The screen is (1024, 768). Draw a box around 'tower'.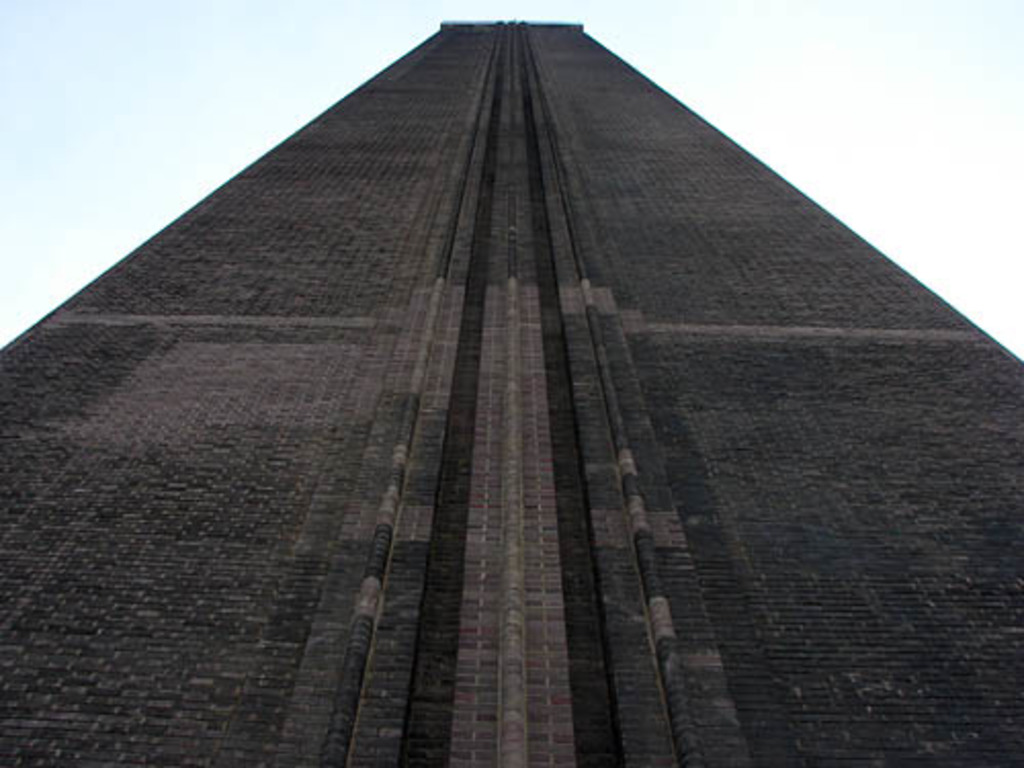
<region>0, 0, 1023, 767</region>.
